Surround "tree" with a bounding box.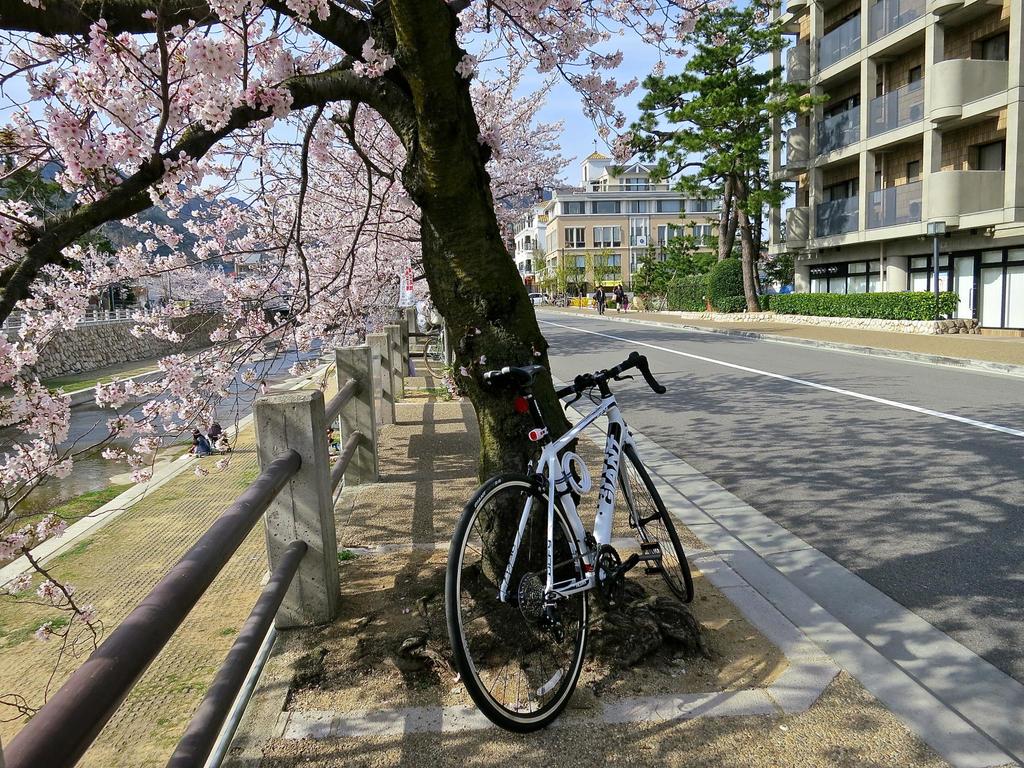
0/0/769/623.
